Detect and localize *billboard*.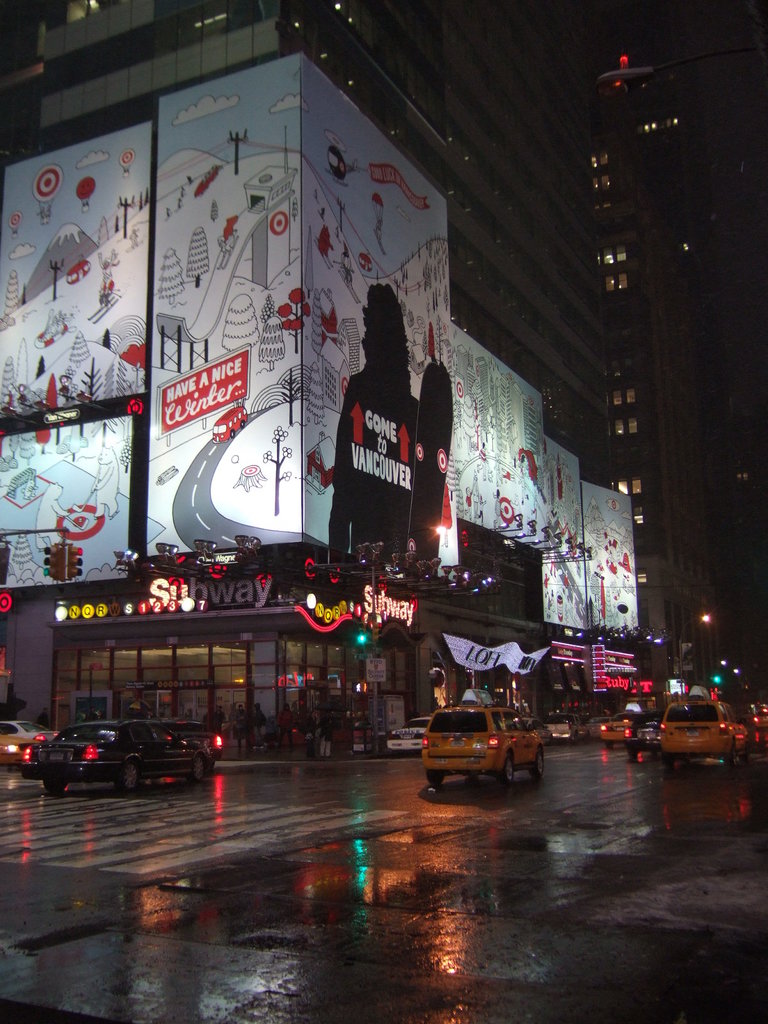
Localized at left=447, top=319, right=556, bottom=545.
